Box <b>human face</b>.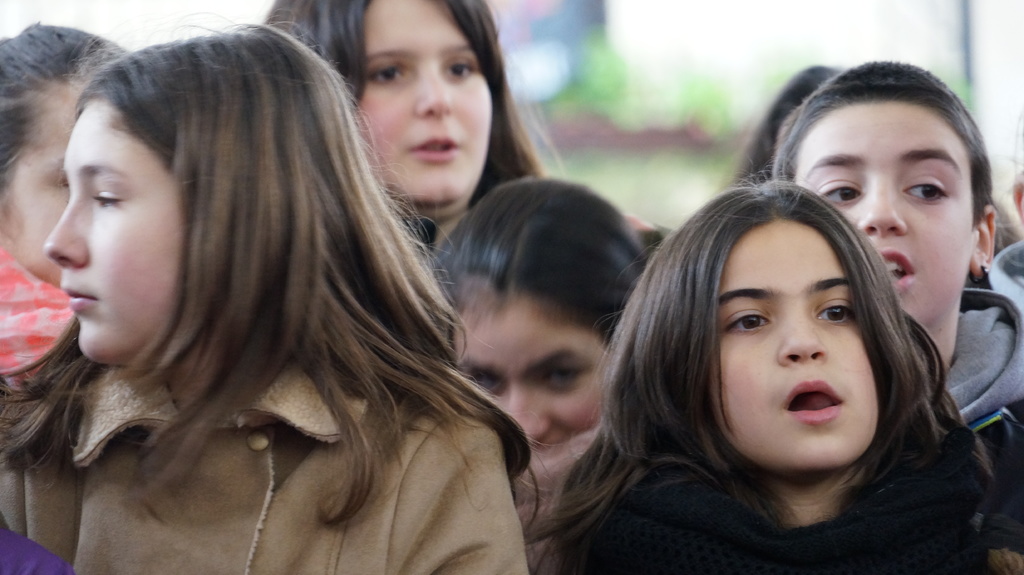
[796,90,975,331].
